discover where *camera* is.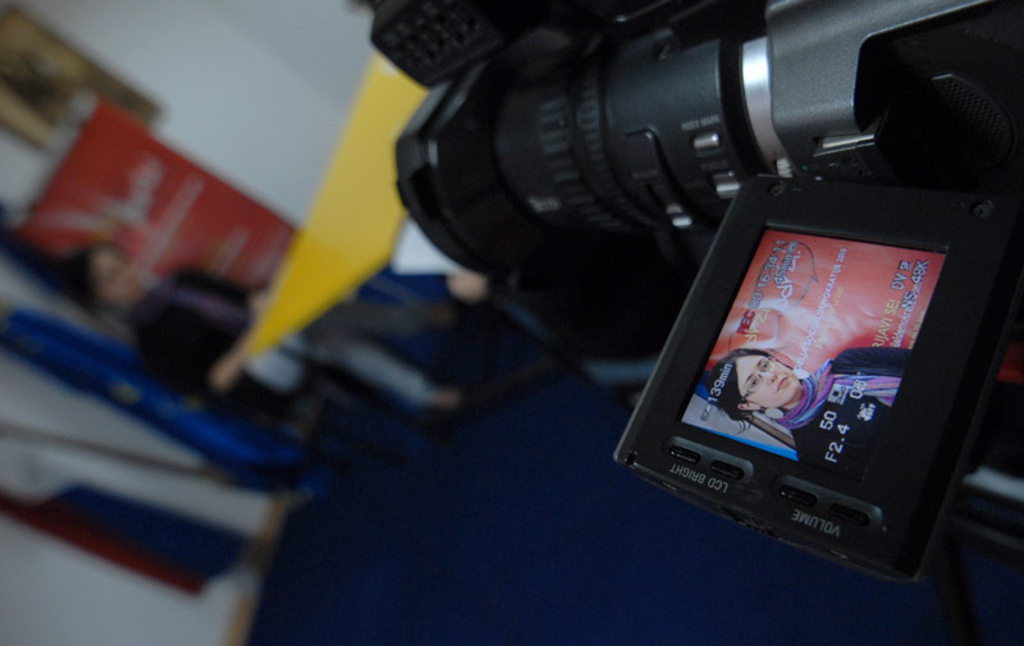
Discovered at detection(348, 0, 1023, 587).
